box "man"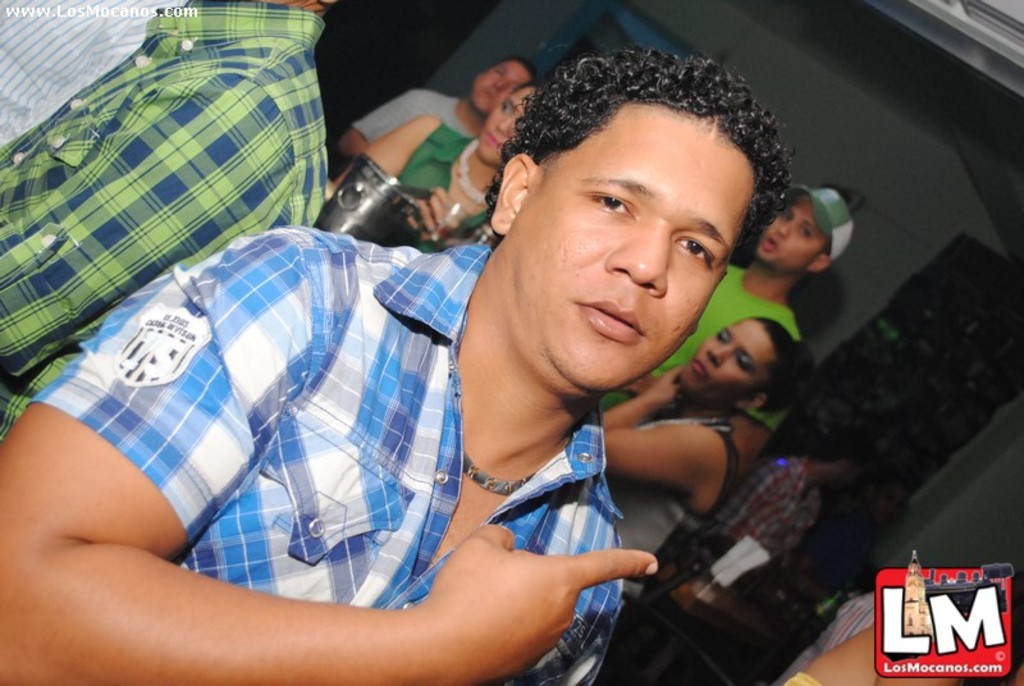
{"x1": 0, "y1": 42, "x2": 795, "y2": 685}
